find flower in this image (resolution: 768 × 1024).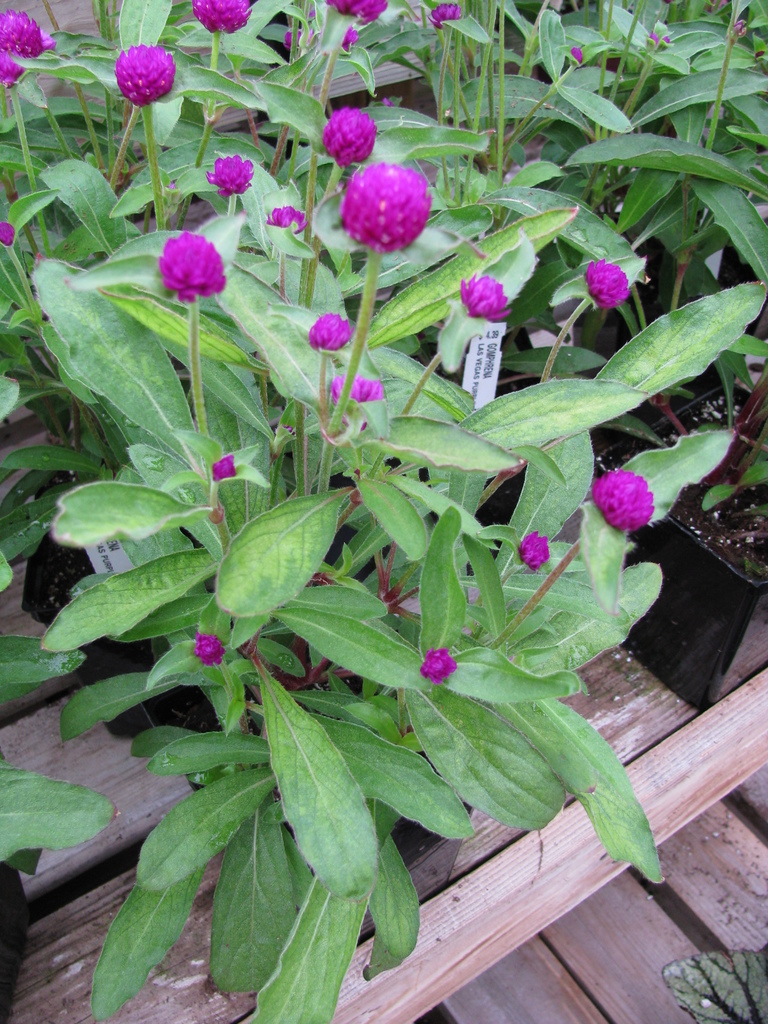
[x1=265, y1=200, x2=305, y2=234].
